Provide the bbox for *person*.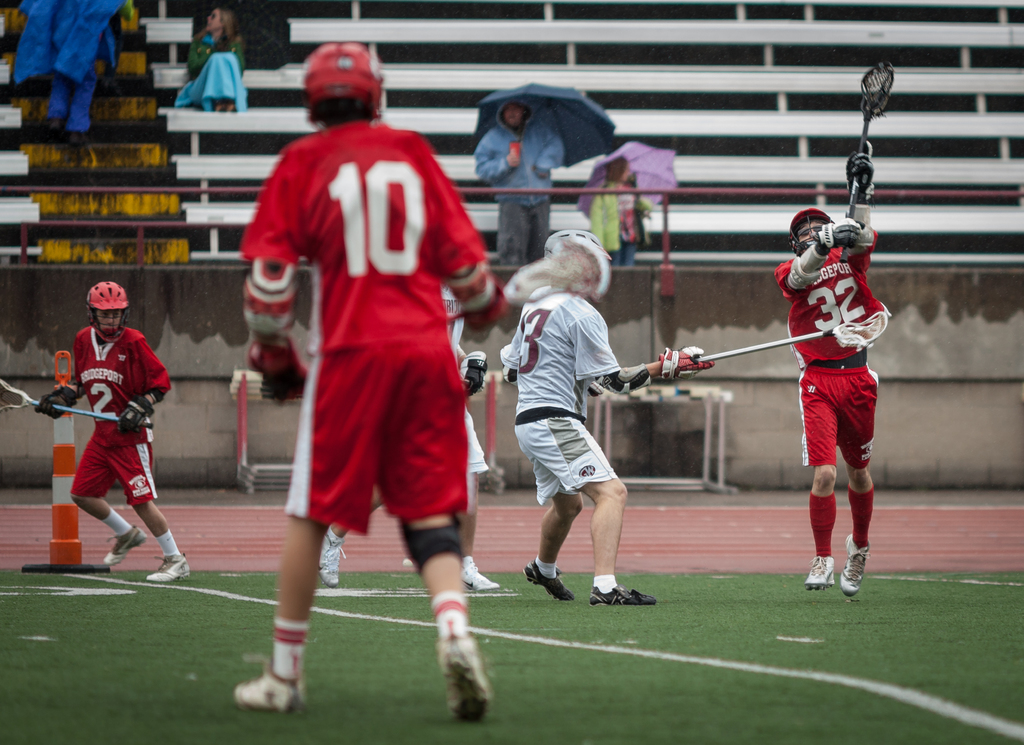
region(587, 157, 652, 264).
